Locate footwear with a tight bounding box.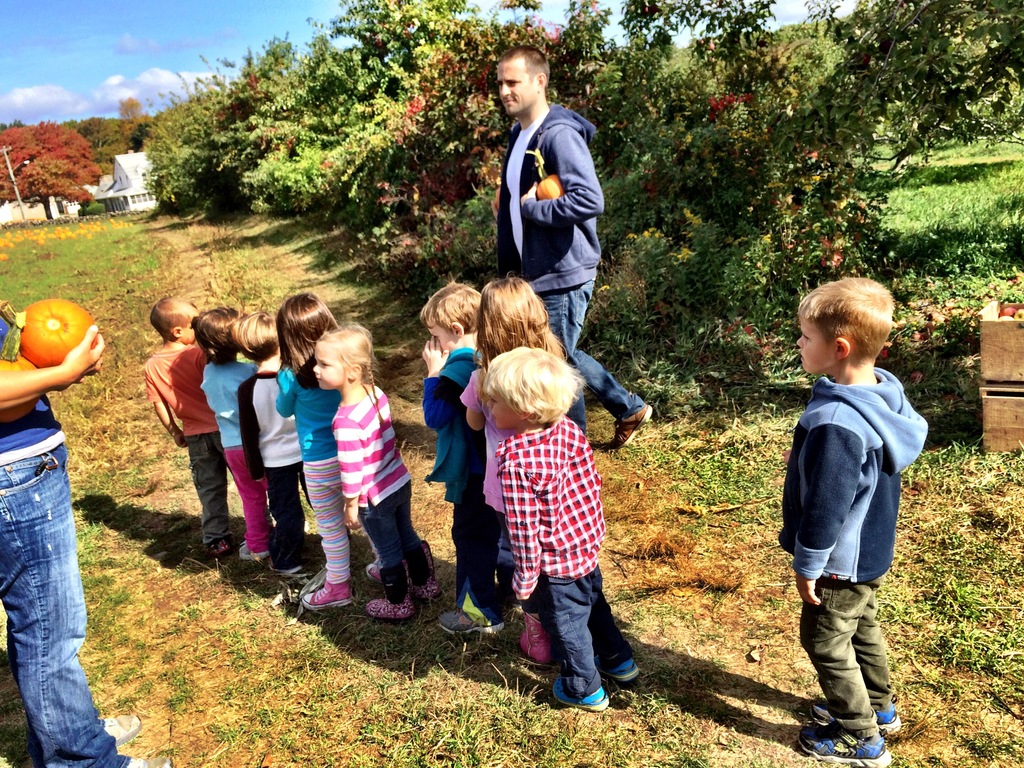
l=552, t=668, r=602, b=709.
